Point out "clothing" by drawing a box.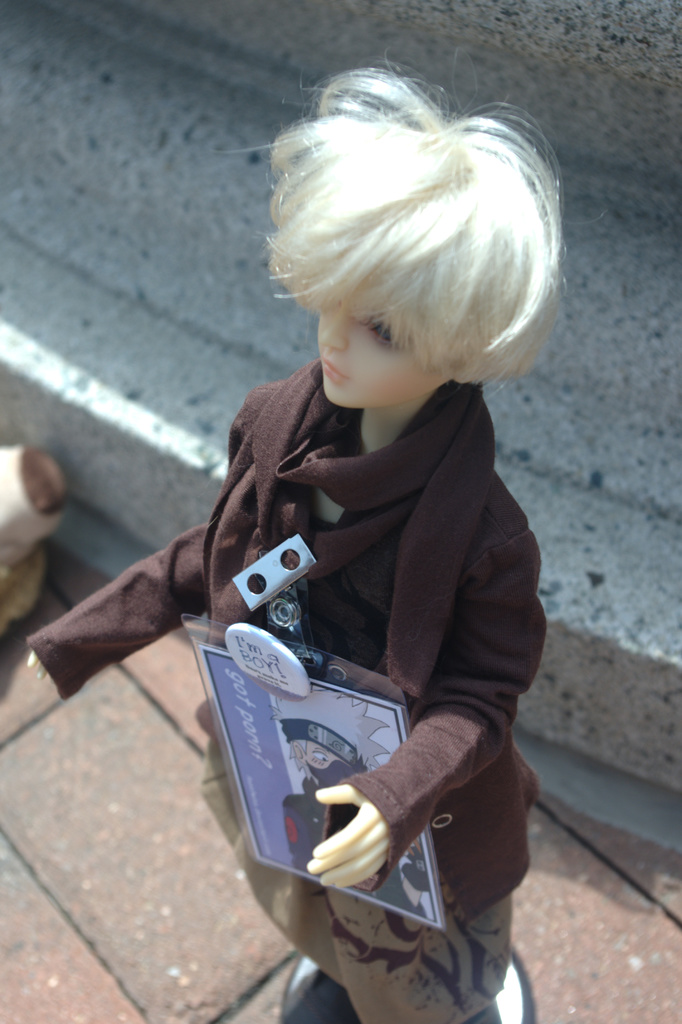
22 351 546 1023.
